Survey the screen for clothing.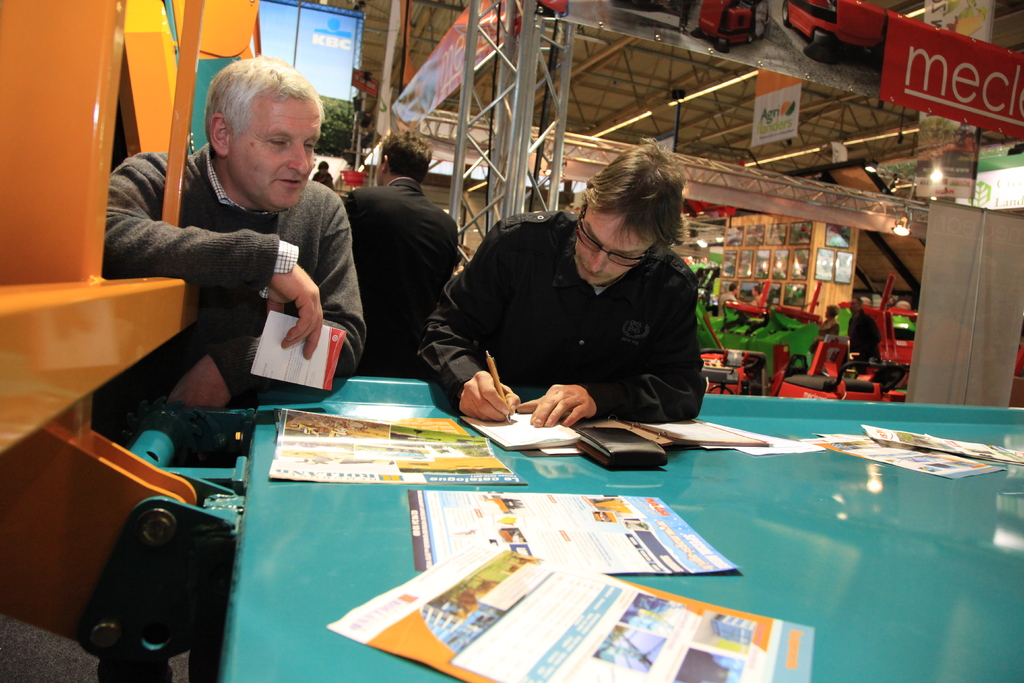
Survey found: select_region(311, 171, 336, 189).
